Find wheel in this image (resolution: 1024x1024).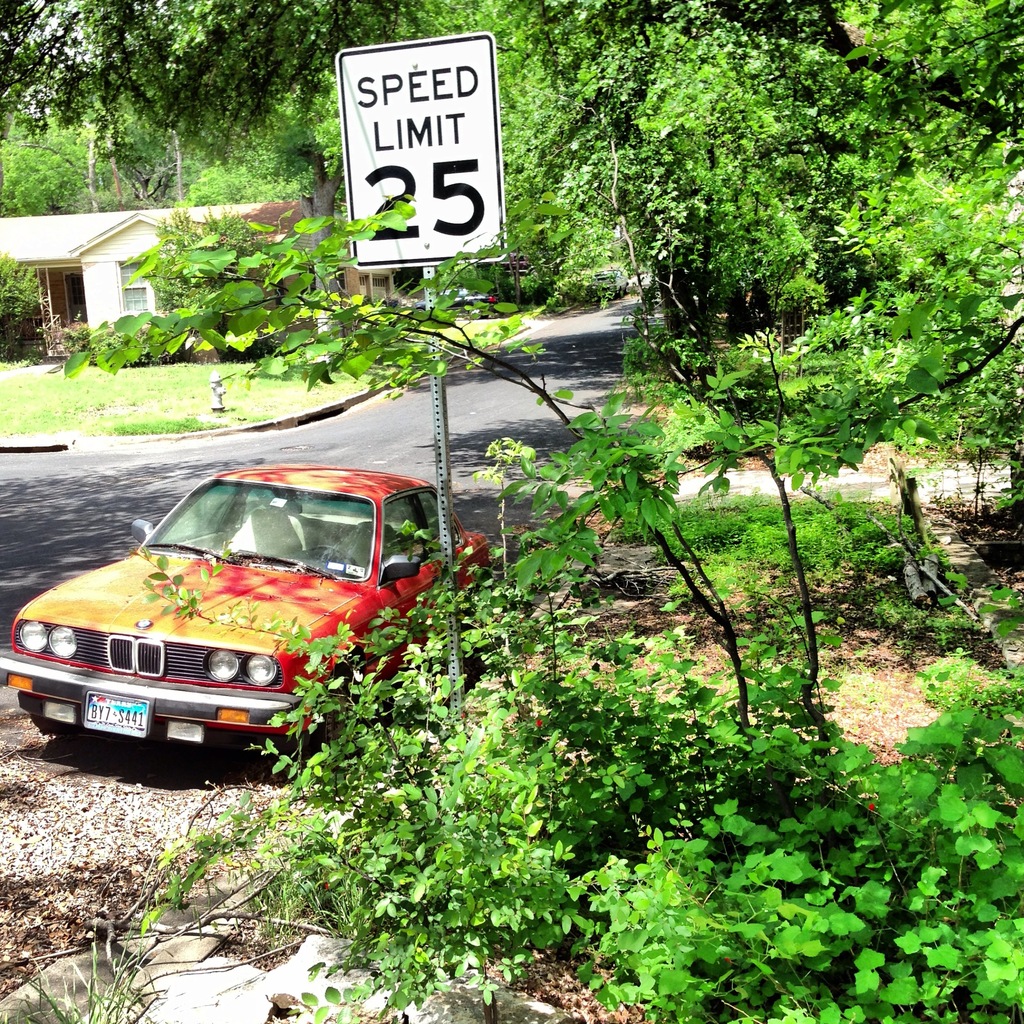
(left=316, top=684, right=372, bottom=776).
